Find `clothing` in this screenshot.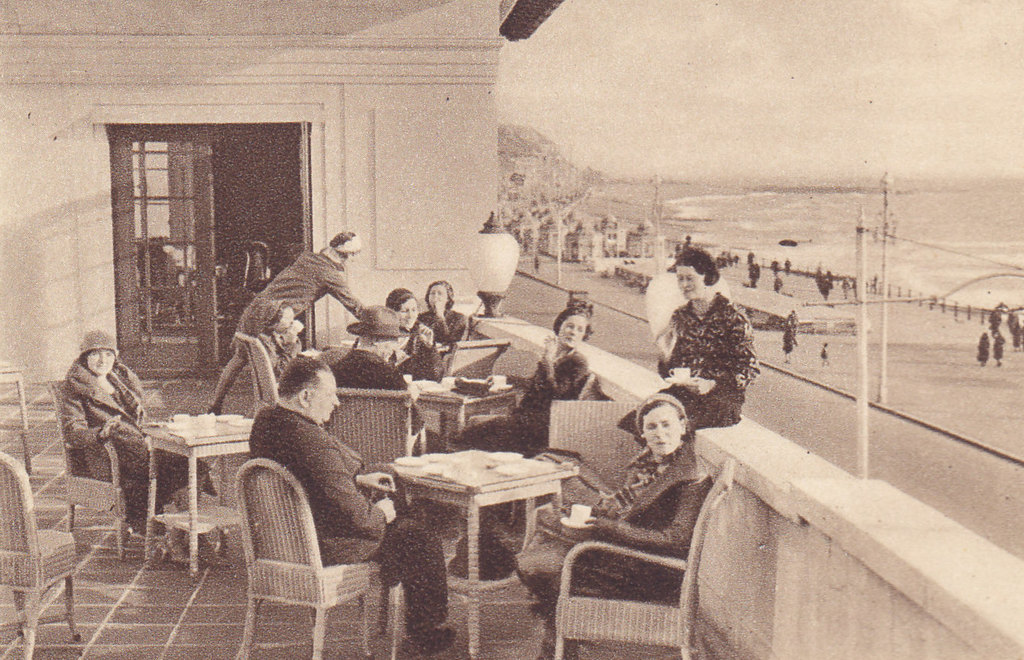
The bounding box for `clothing` is locate(453, 346, 590, 451).
